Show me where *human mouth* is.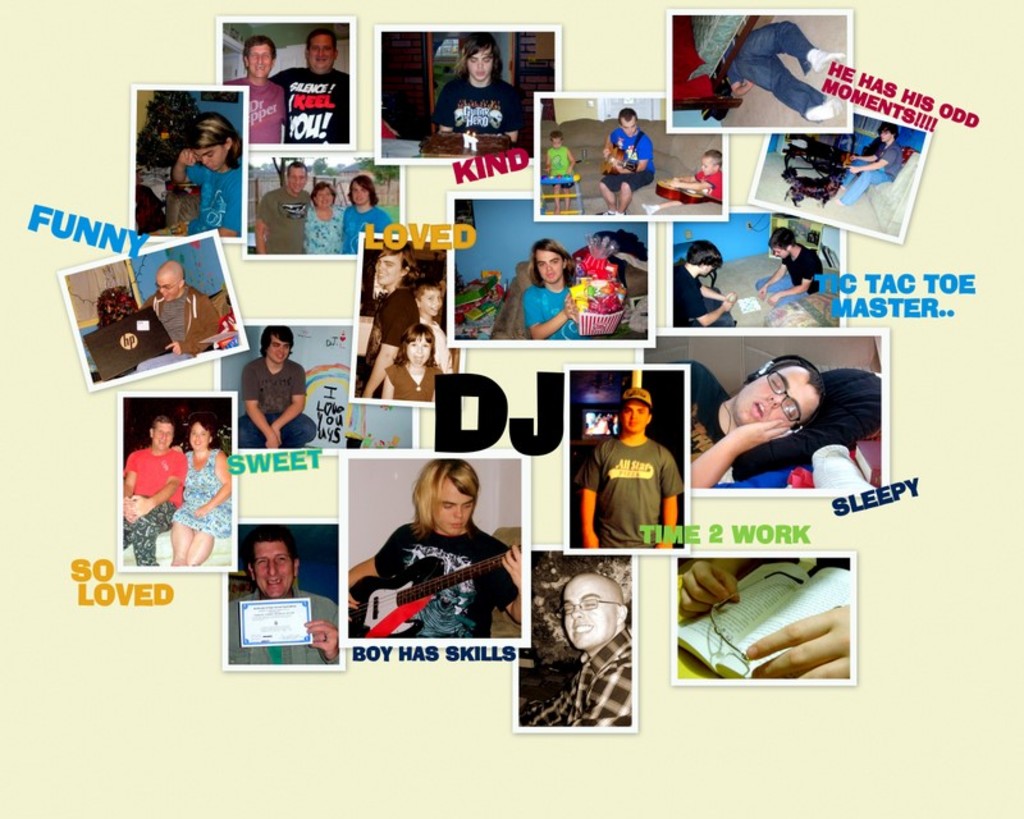
*human mouth* is at locate(751, 402, 765, 417).
